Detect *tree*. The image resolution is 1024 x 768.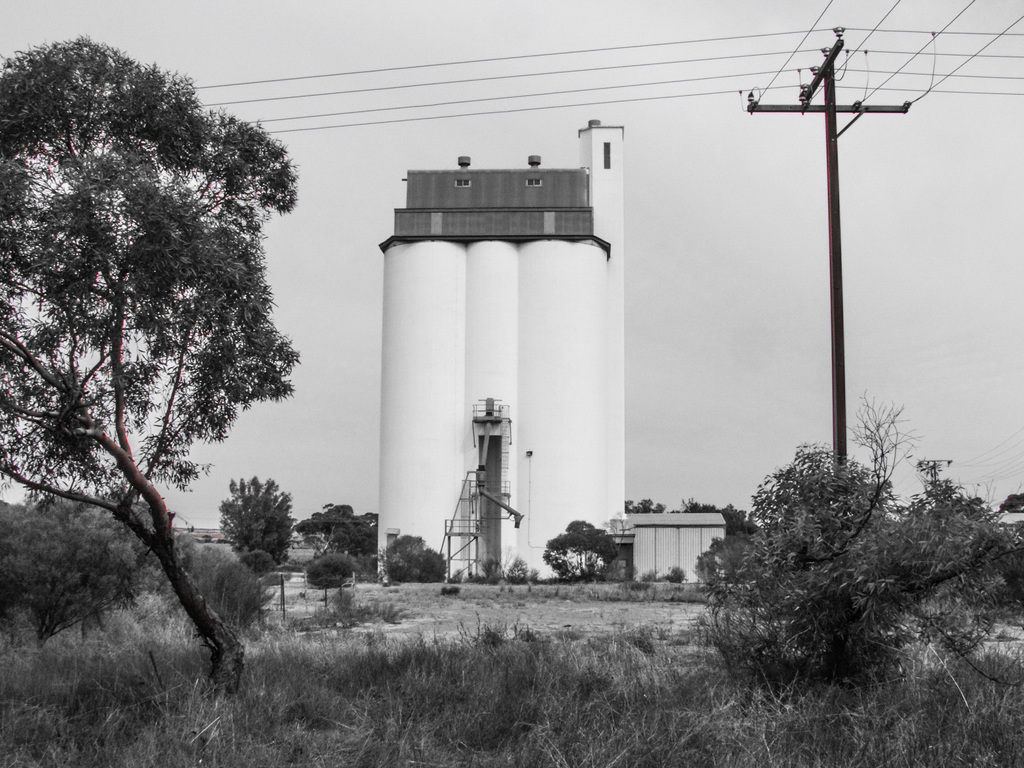
[x1=619, y1=495, x2=670, y2=515].
